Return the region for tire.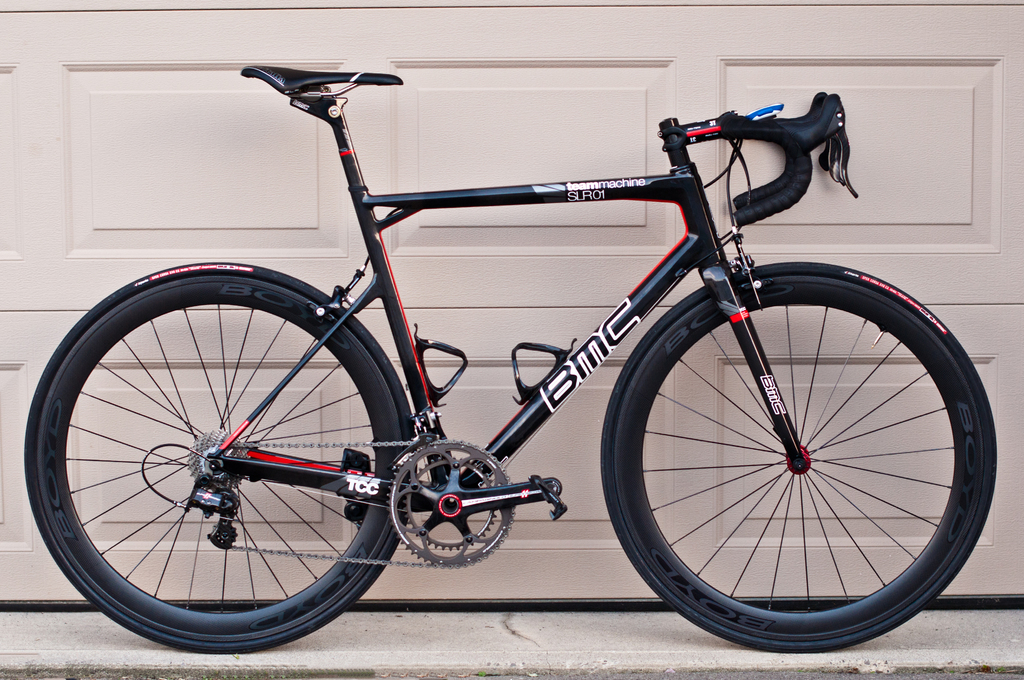
rect(19, 255, 428, 655).
